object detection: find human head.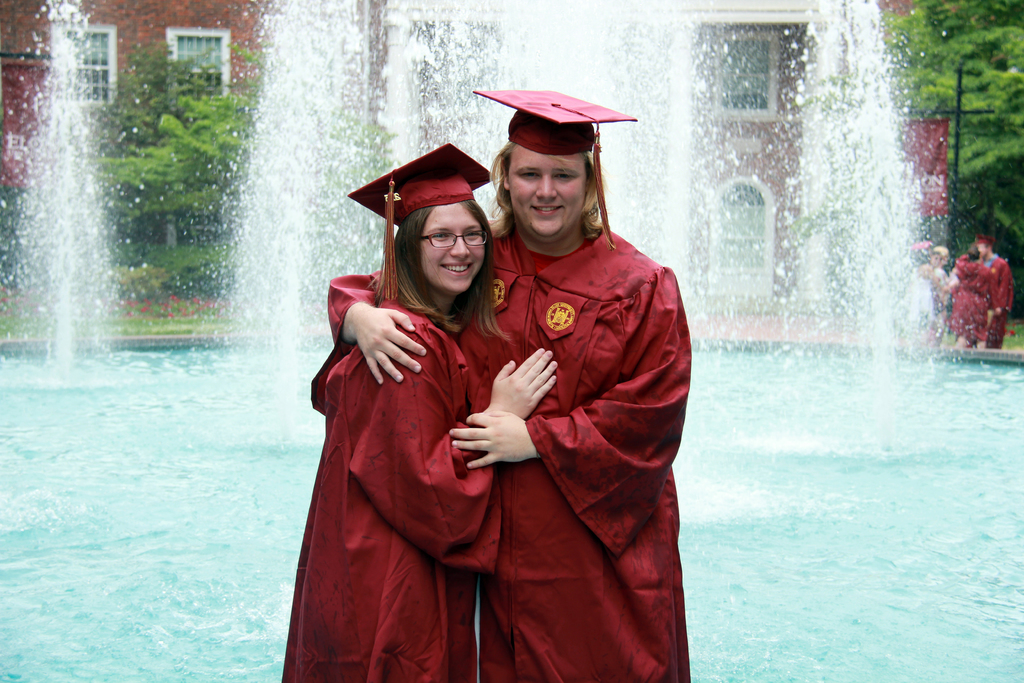
x1=475 y1=78 x2=639 y2=245.
